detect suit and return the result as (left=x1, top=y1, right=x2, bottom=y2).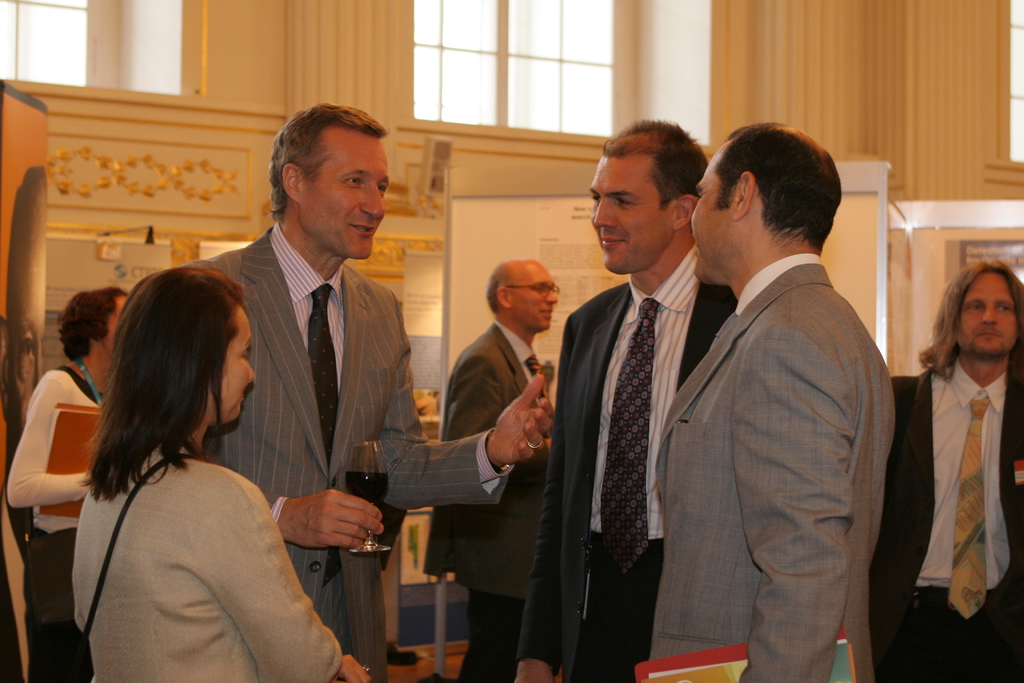
(left=68, top=437, right=348, bottom=682).
